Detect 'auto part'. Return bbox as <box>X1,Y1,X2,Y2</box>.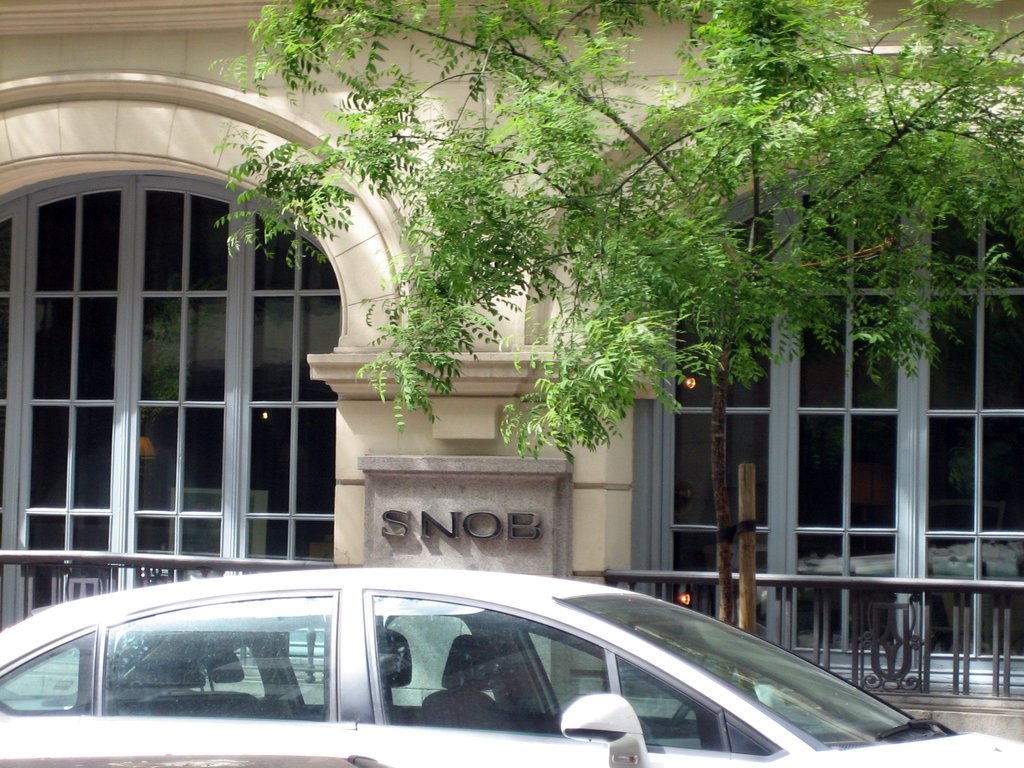
<box>559,691,653,767</box>.
